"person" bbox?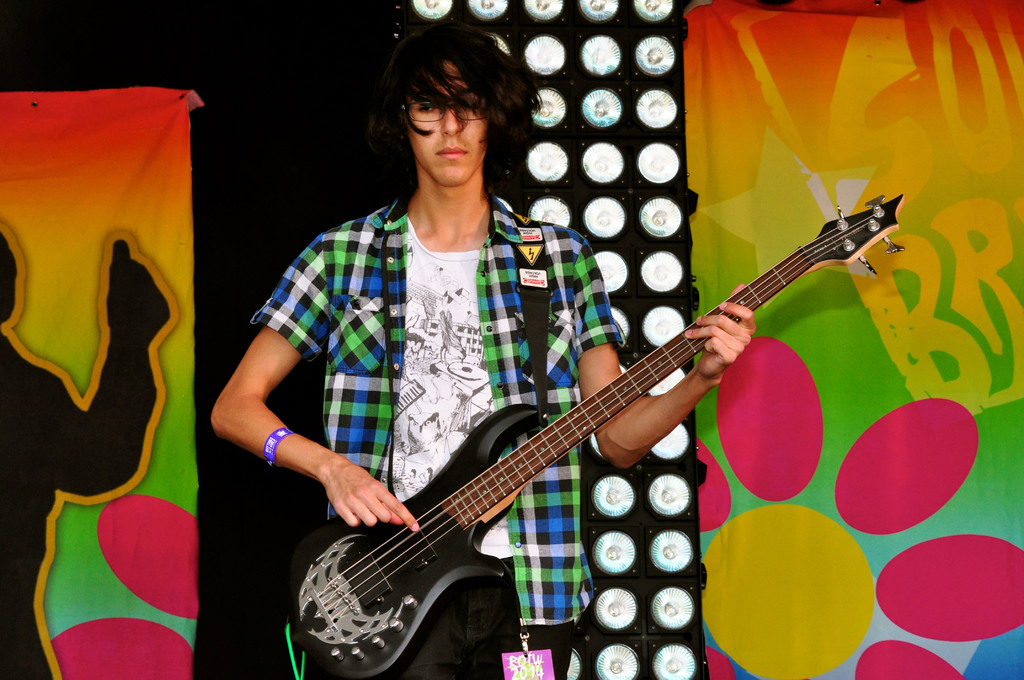
bbox=(22, 97, 202, 679)
